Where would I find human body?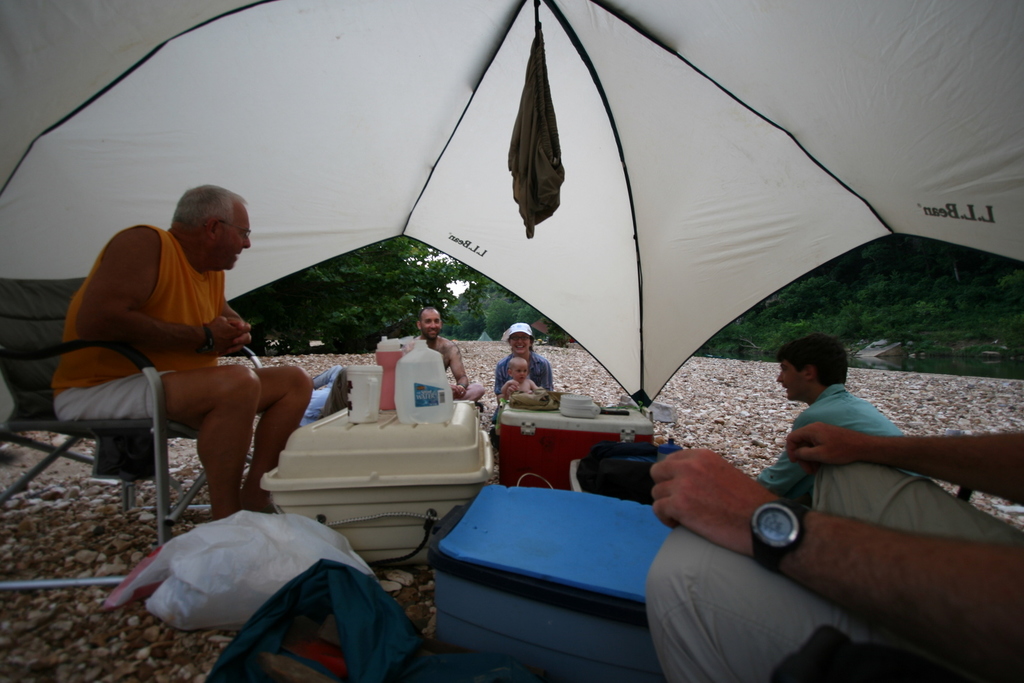
At crop(504, 376, 548, 394).
